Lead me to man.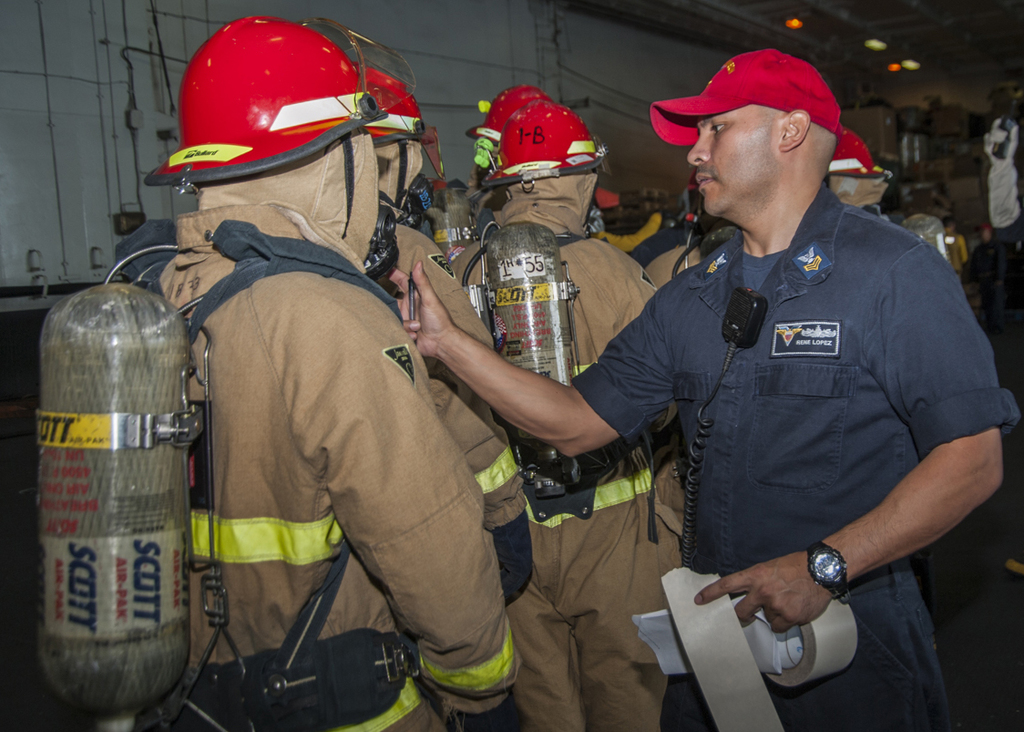
Lead to {"x1": 824, "y1": 128, "x2": 894, "y2": 225}.
